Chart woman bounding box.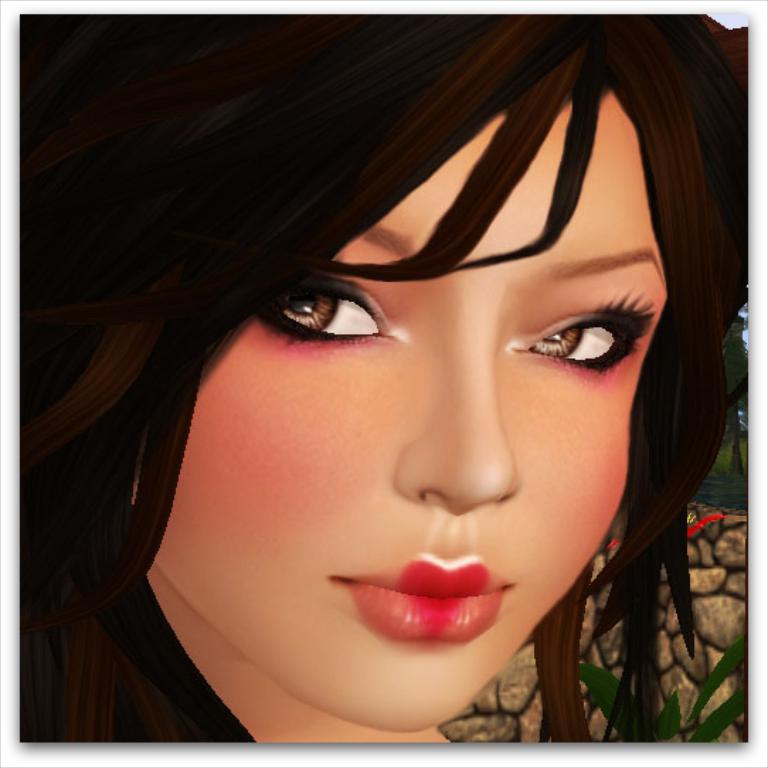
Charted: [left=26, top=10, right=748, bottom=742].
